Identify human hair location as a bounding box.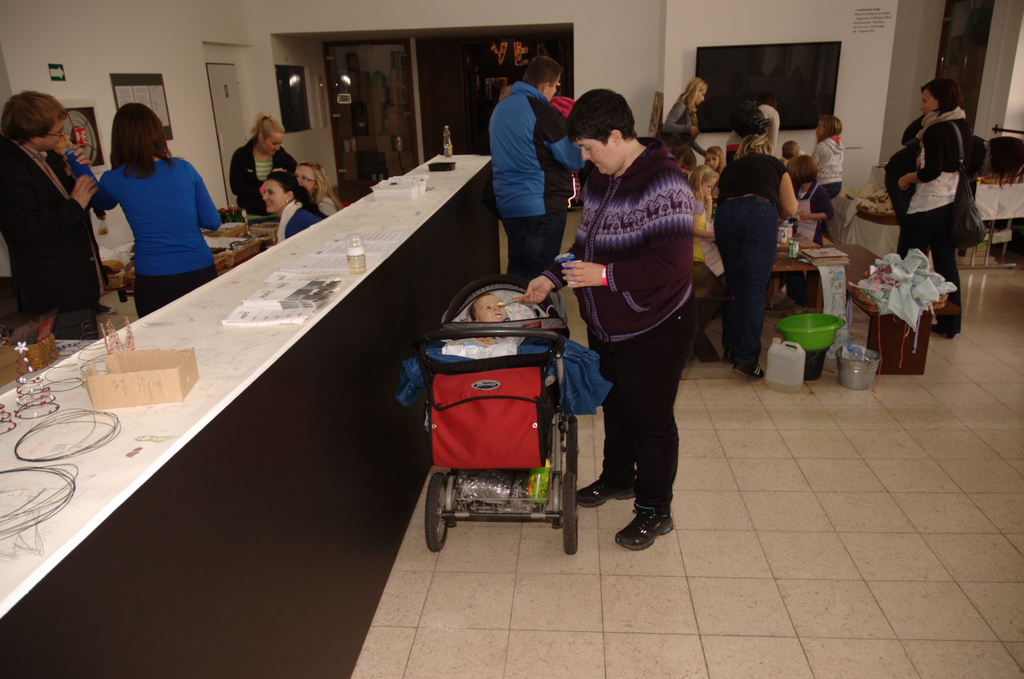
<box>295,159,342,210</box>.
